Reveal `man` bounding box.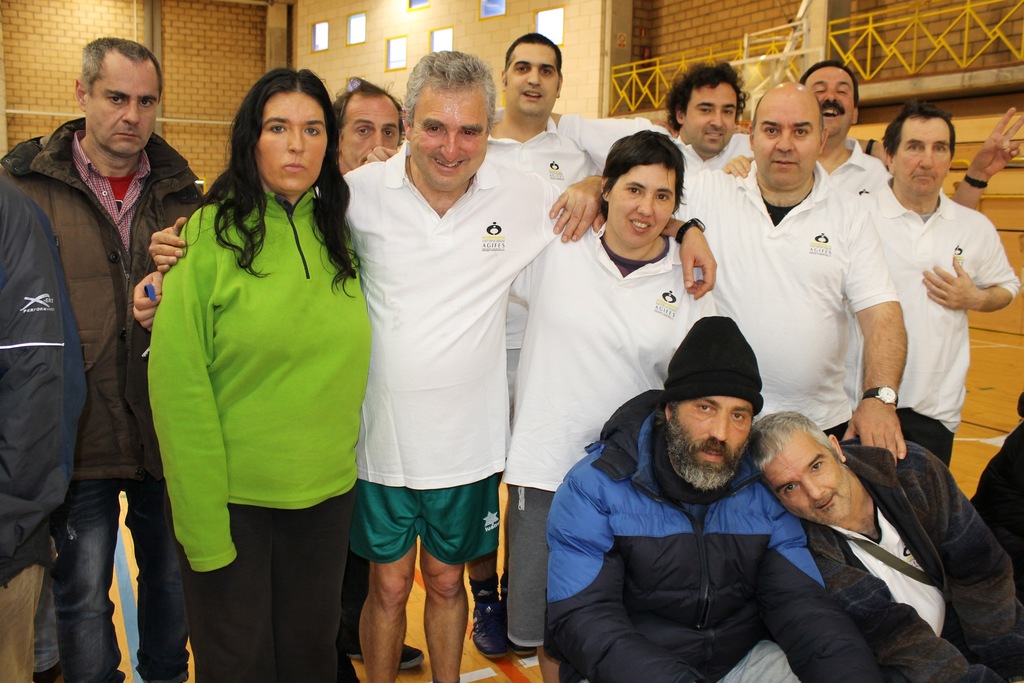
Revealed: (x1=544, y1=318, x2=831, y2=682).
